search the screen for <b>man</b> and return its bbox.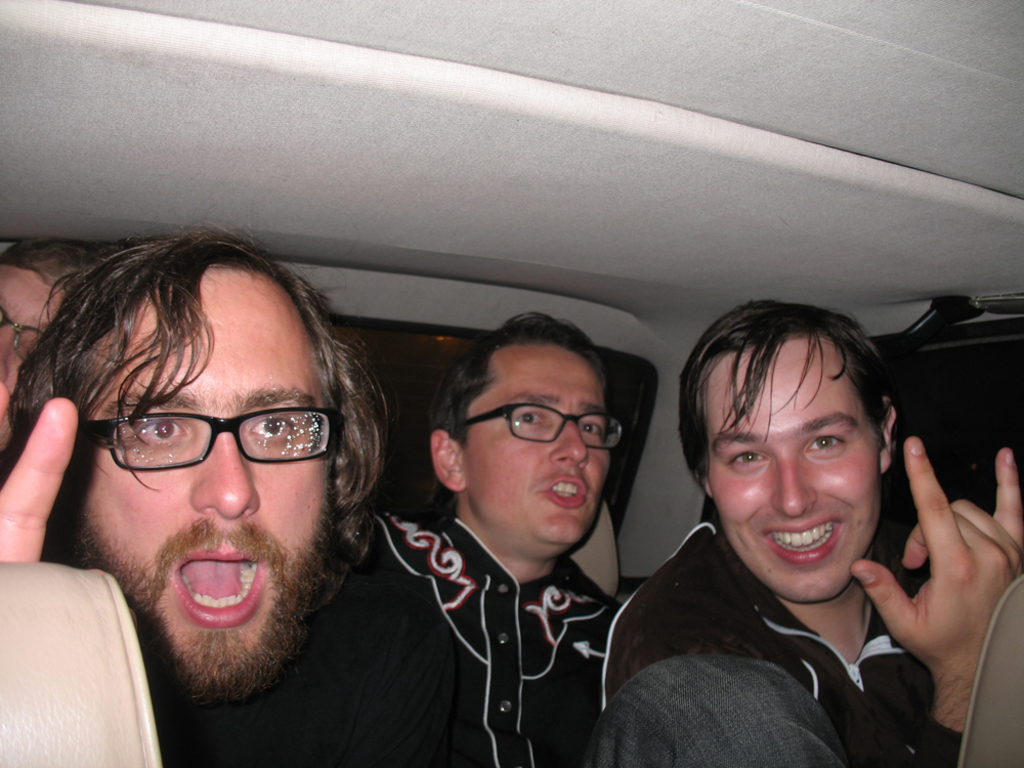
Found: crop(0, 218, 394, 723).
